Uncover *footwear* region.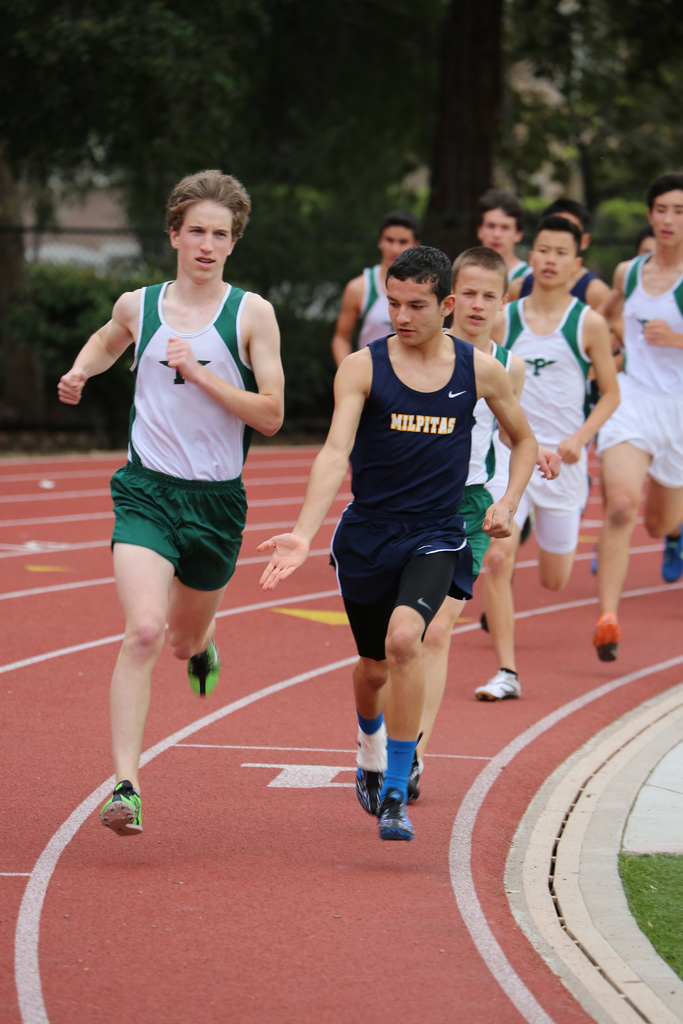
Uncovered: bbox=[666, 532, 682, 583].
